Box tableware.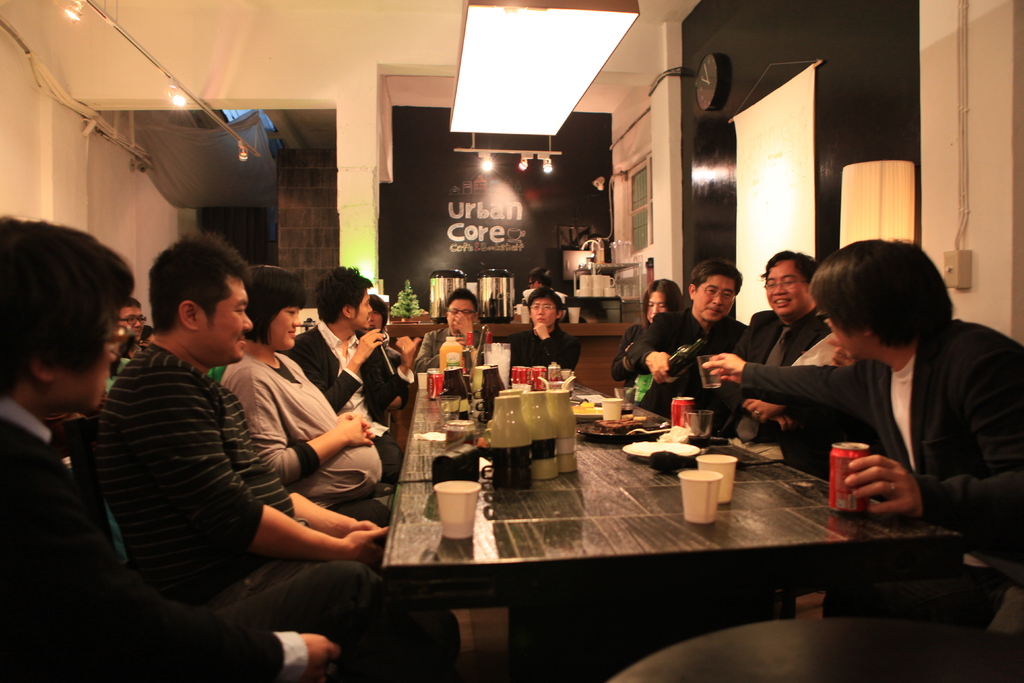
[left=594, top=274, right=616, bottom=284].
